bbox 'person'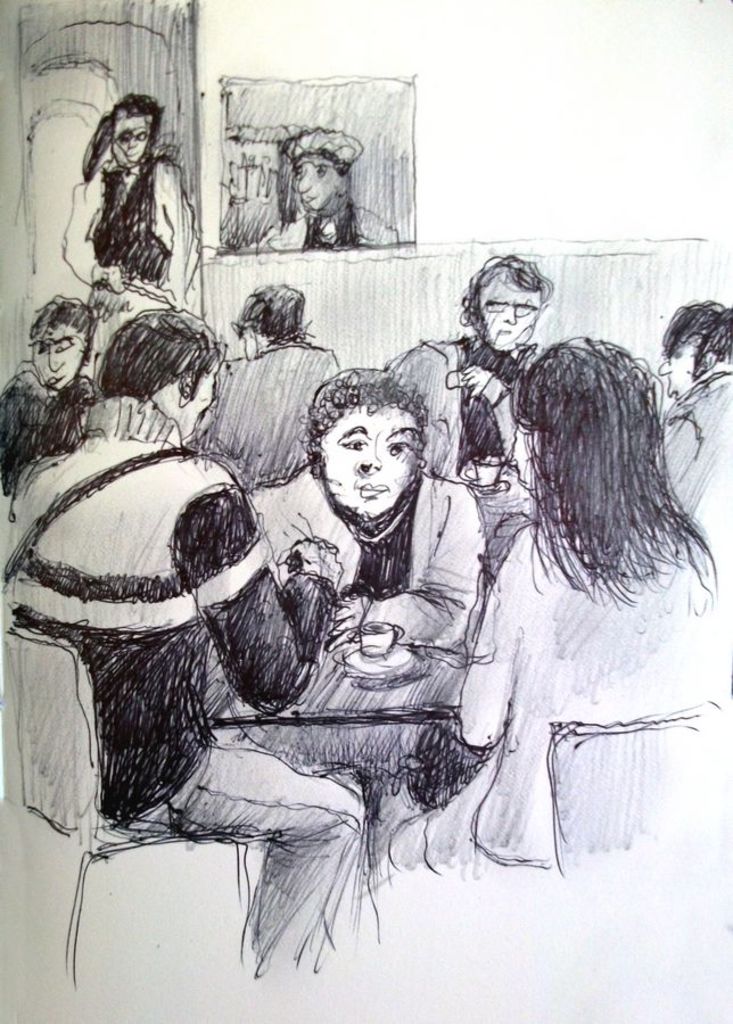
(left=180, top=278, right=340, bottom=490)
